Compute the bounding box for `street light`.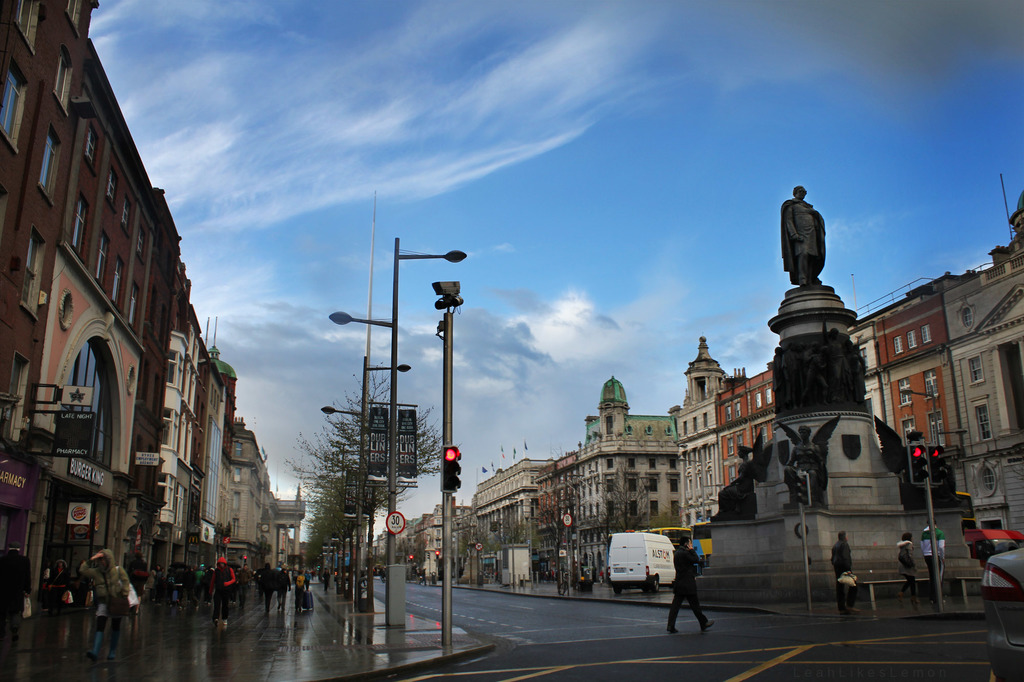
bbox(320, 436, 354, 589).
